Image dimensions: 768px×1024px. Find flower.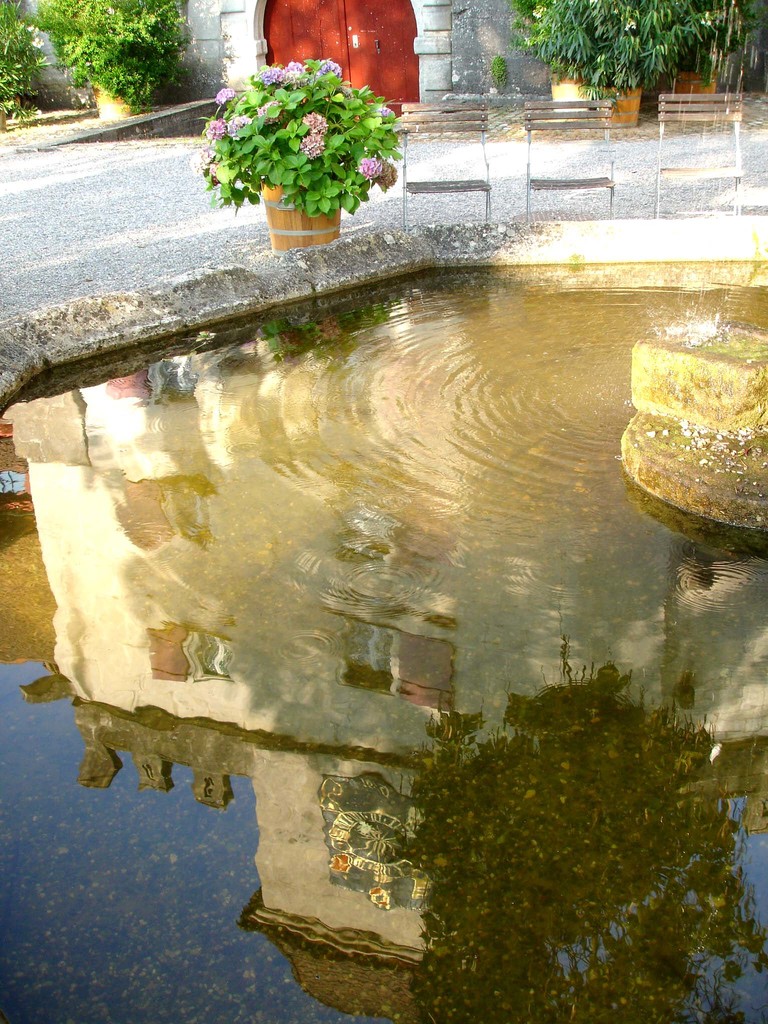
detection(301, 132, 326, 161).
